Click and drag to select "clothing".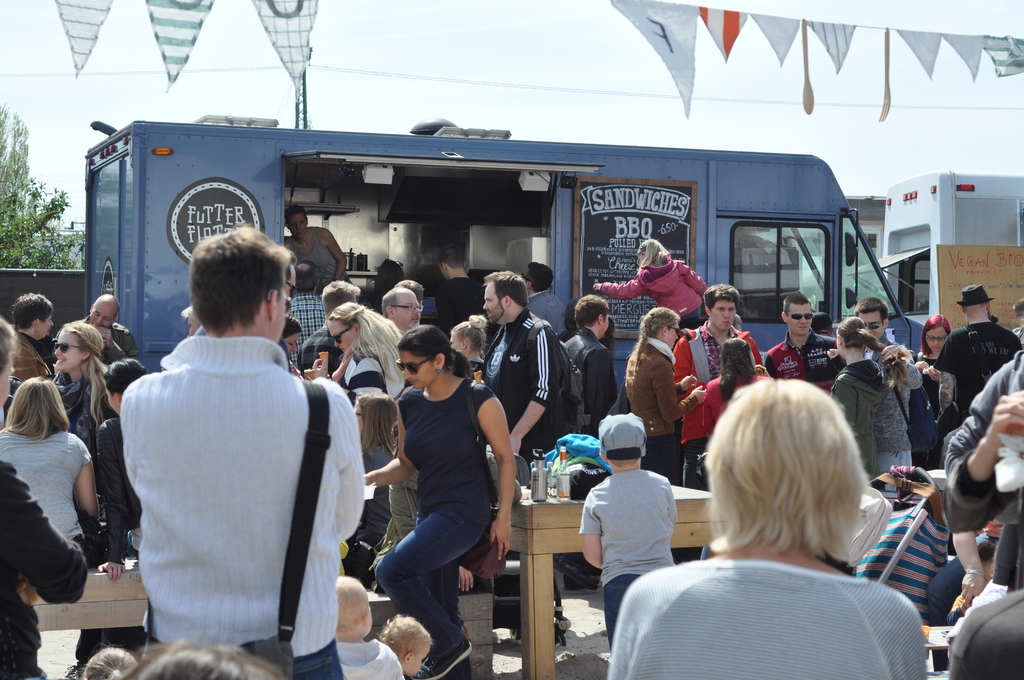
Selection: <region>299, 330, 333, 369</region>.
